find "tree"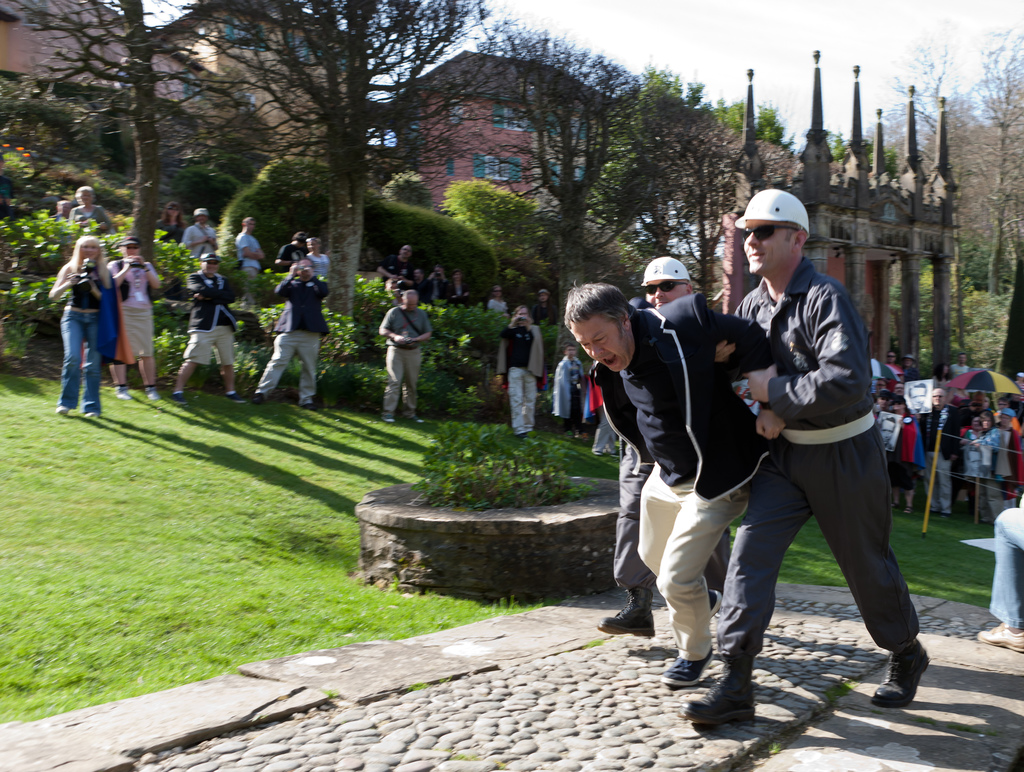
region(755, 97, 804, 174)
